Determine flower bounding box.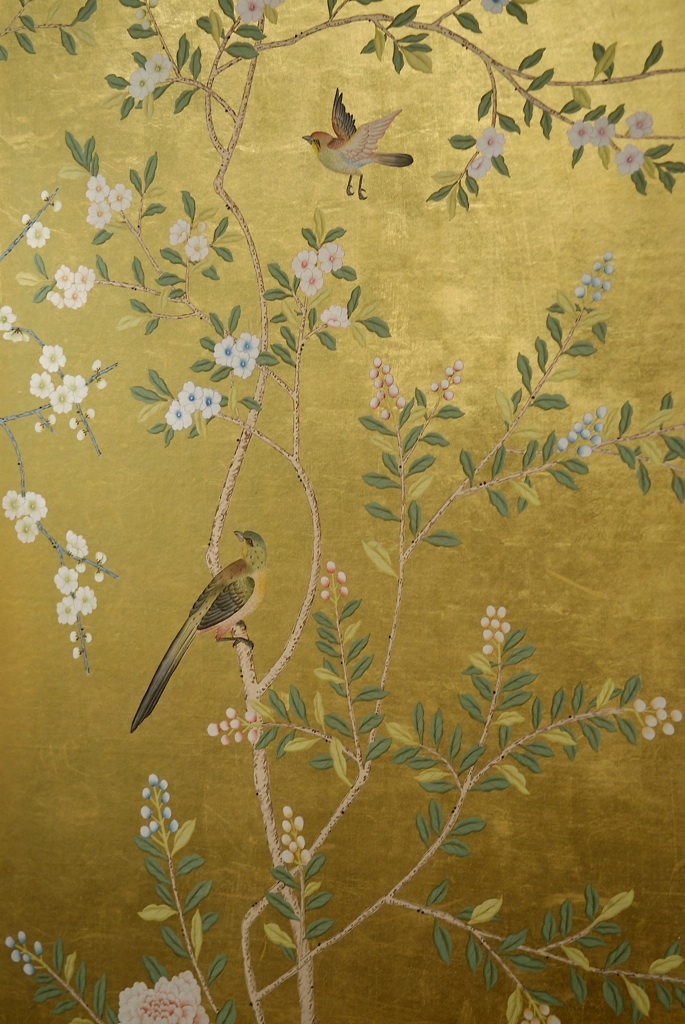
Determined: <bbox>90, 355, 99, 373</bbox>.
